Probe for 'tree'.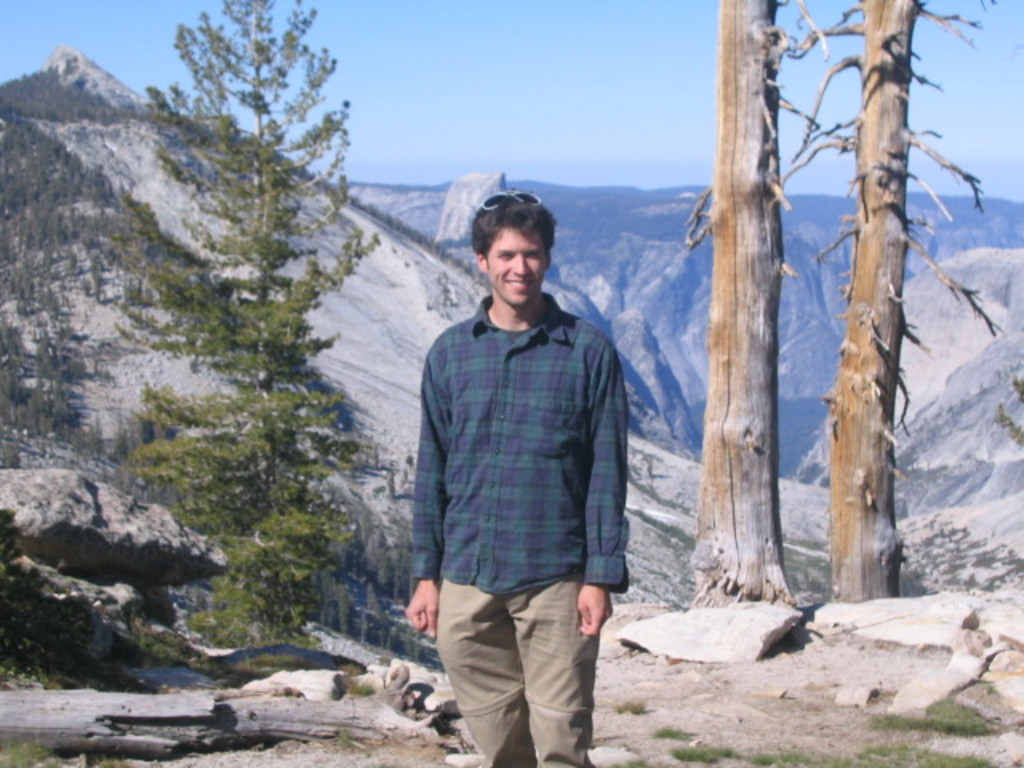
Probe result: BBox(102, 0, 378, 658).
